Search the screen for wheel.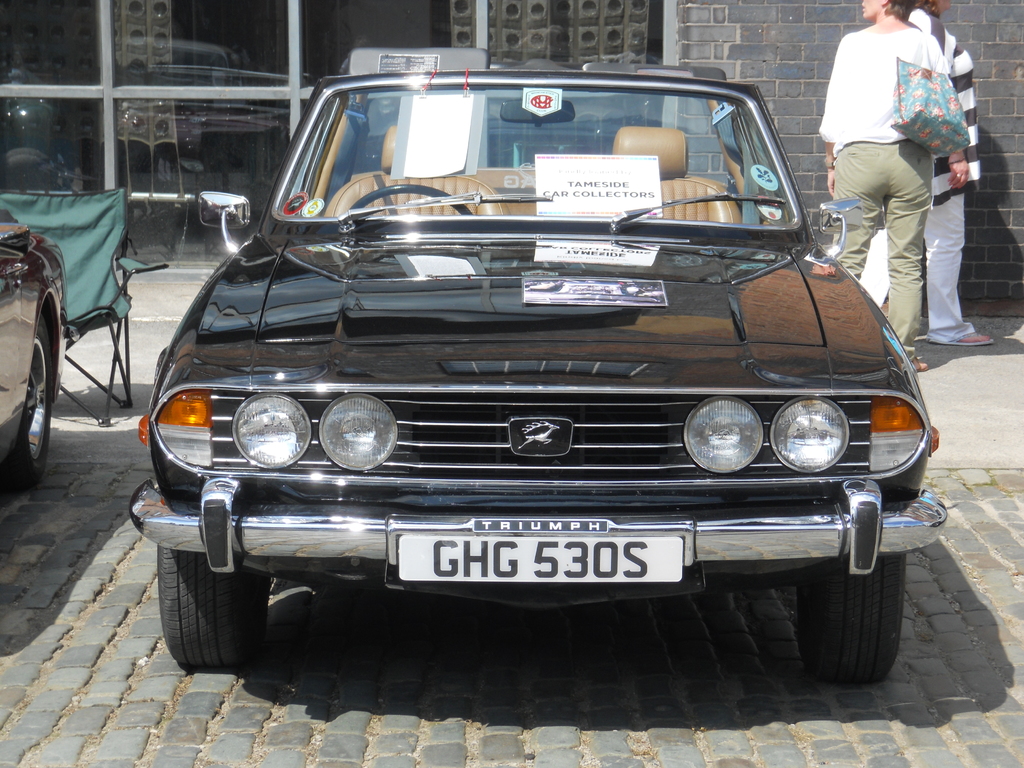
Found at detection(796, 550, 910, 683).
